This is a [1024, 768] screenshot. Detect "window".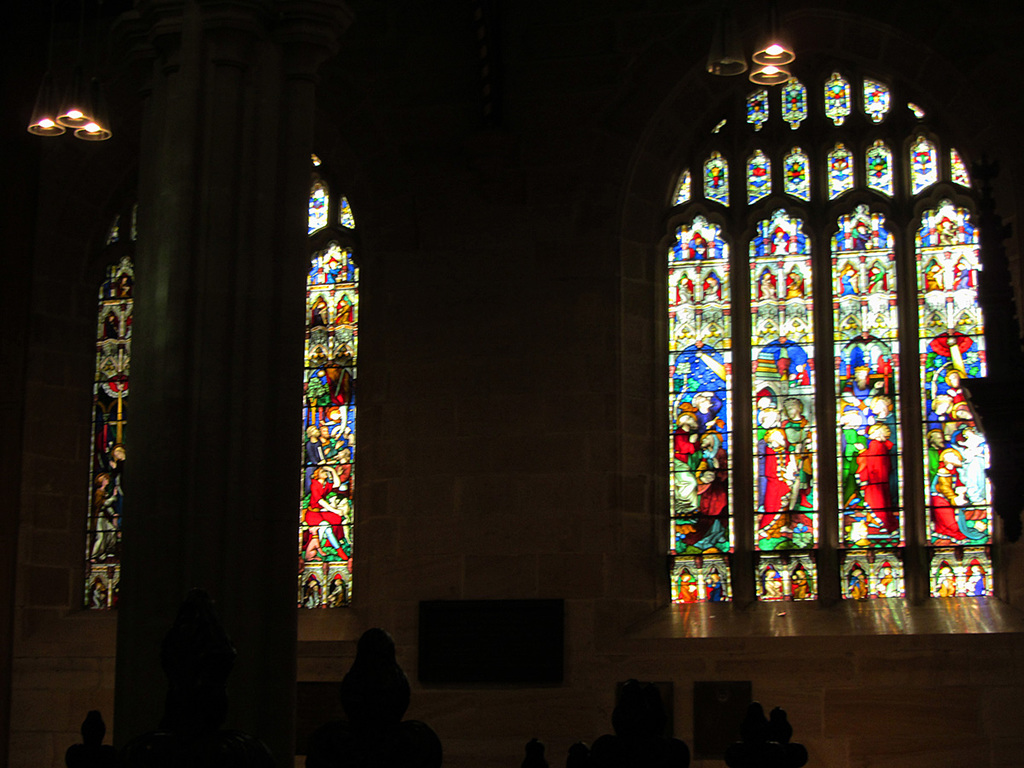
{"x1": 77, "y1": 203, "x2": 129, "y2": 611}.
